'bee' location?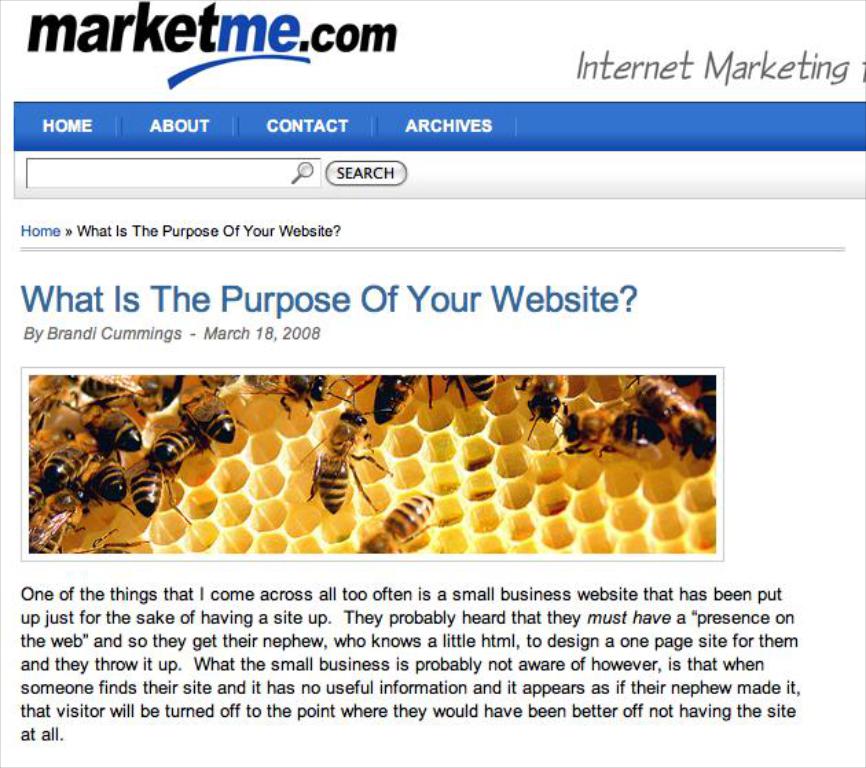
box=[606, 408, 671, 447]
